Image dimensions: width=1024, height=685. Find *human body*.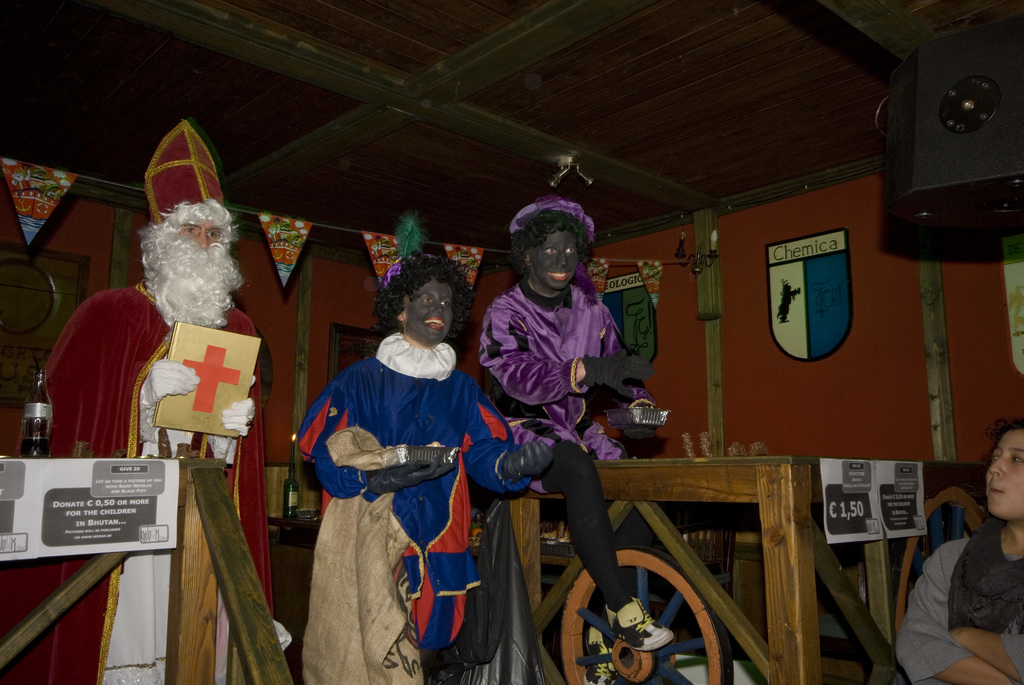
<bbox>481, 201, 675, 647</bbox>.
